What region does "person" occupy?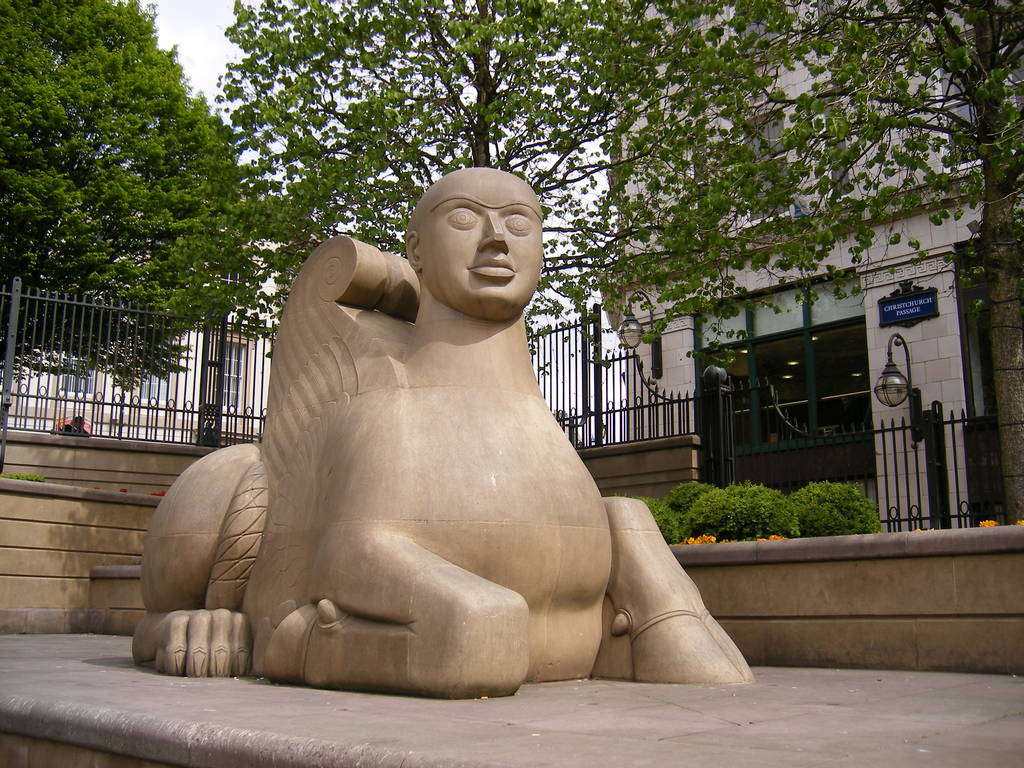
56,419,77,435.
